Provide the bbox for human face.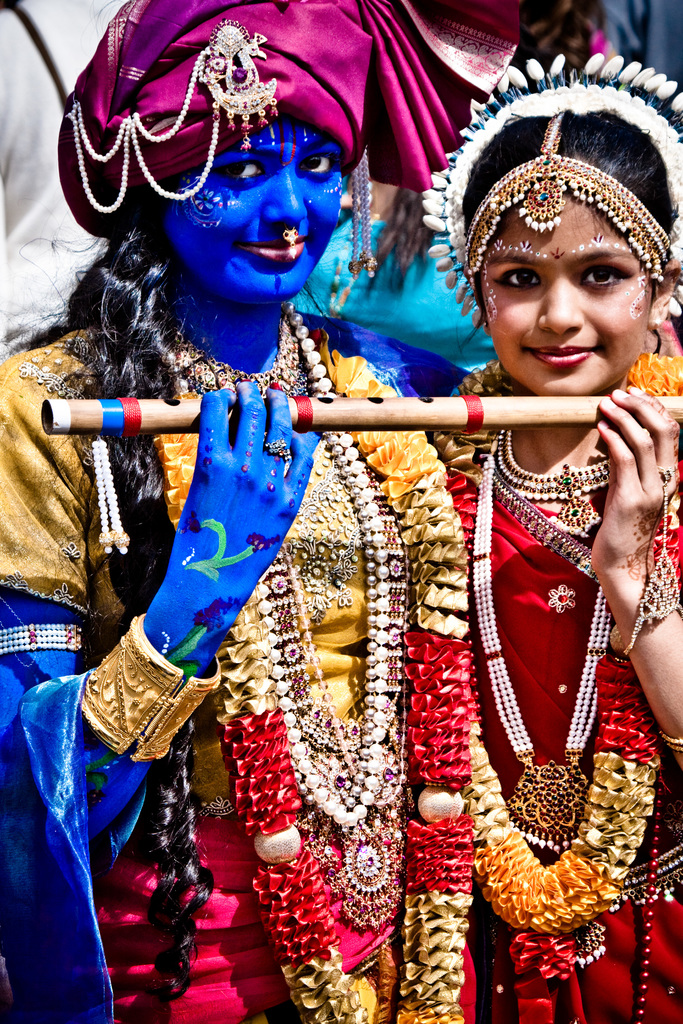
[left=481, top=189, right=647, bottom=399].
